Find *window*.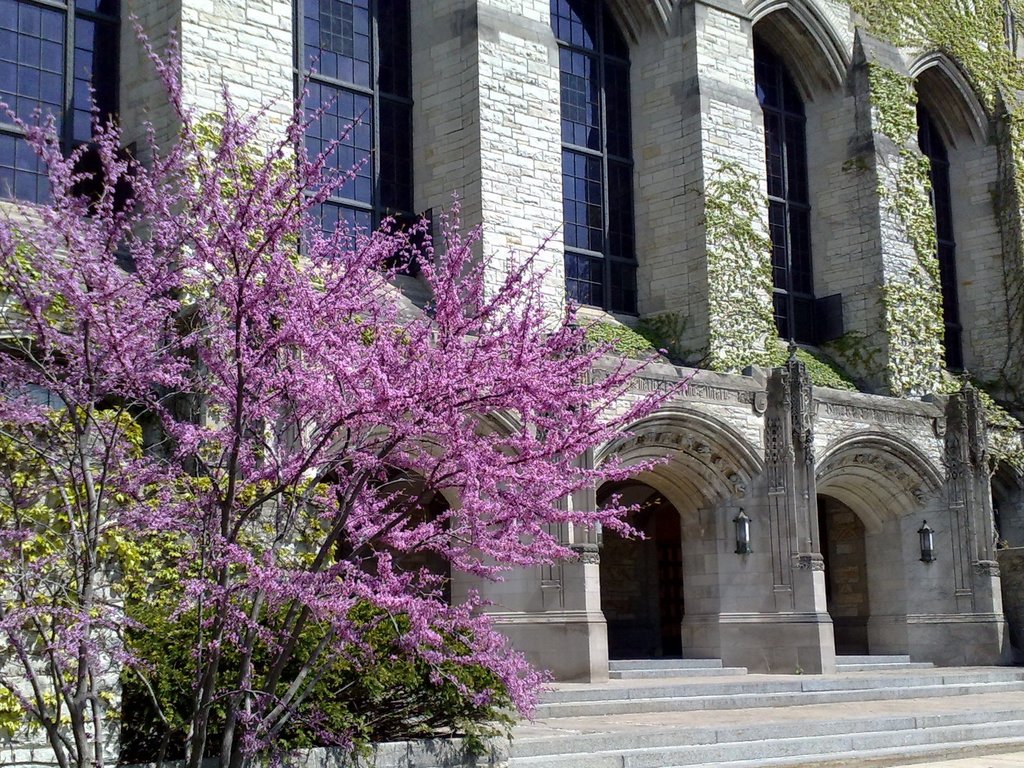
749:28:829:345.
